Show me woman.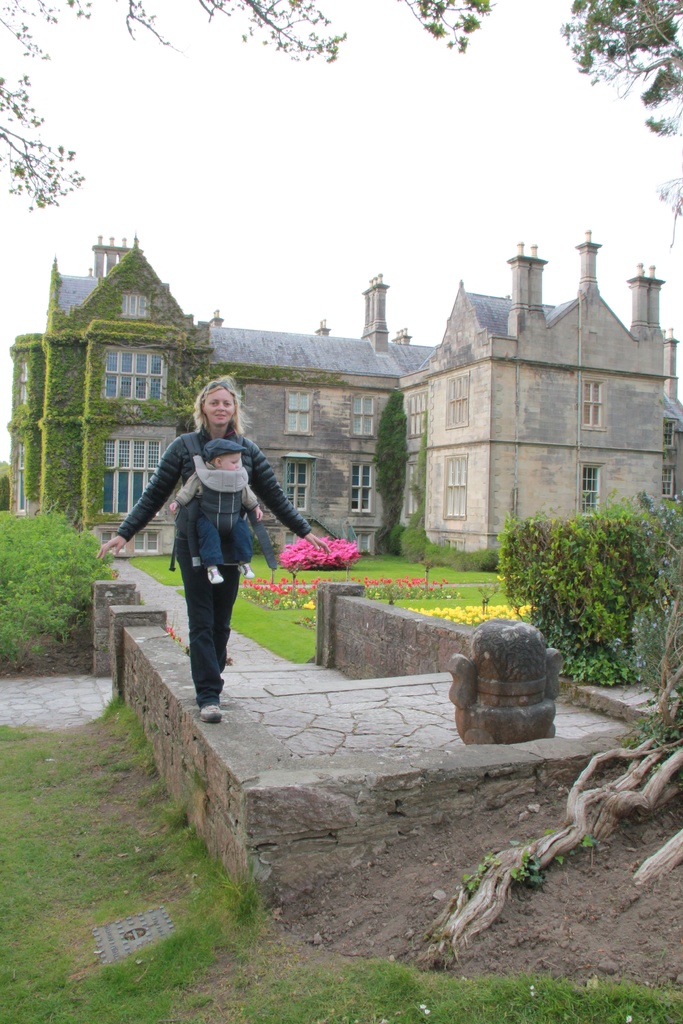
woman is here: bbox=[130, 369, 306, 732].
